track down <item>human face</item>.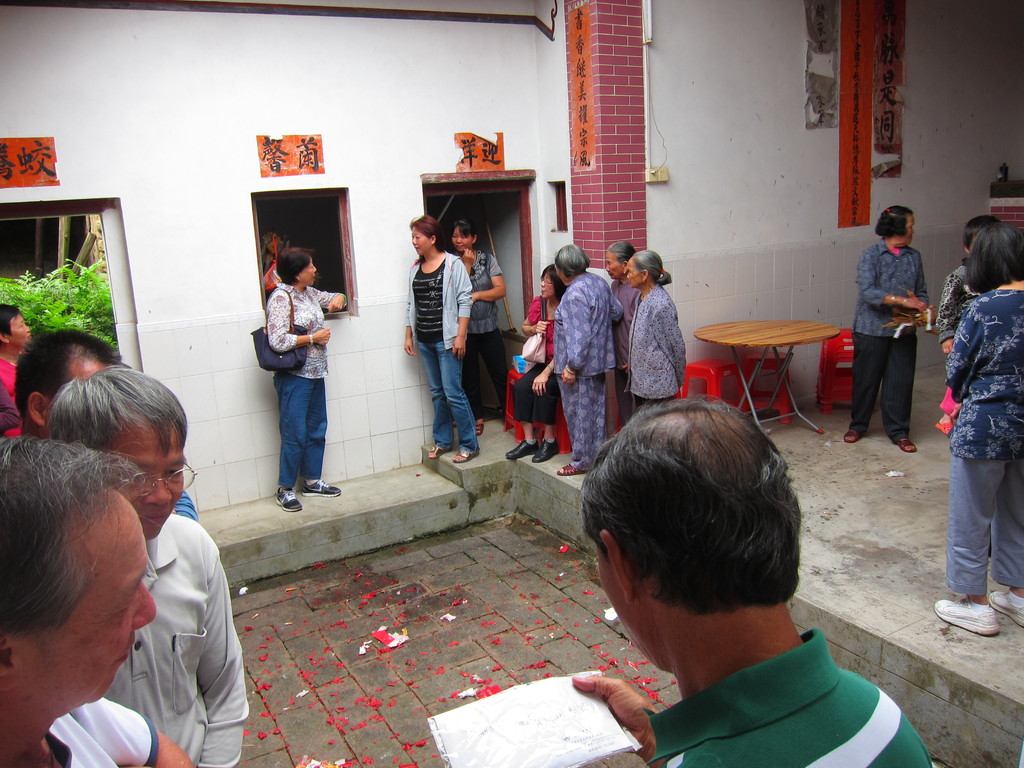
Tracked to <box>900,220,916,247</box>.
